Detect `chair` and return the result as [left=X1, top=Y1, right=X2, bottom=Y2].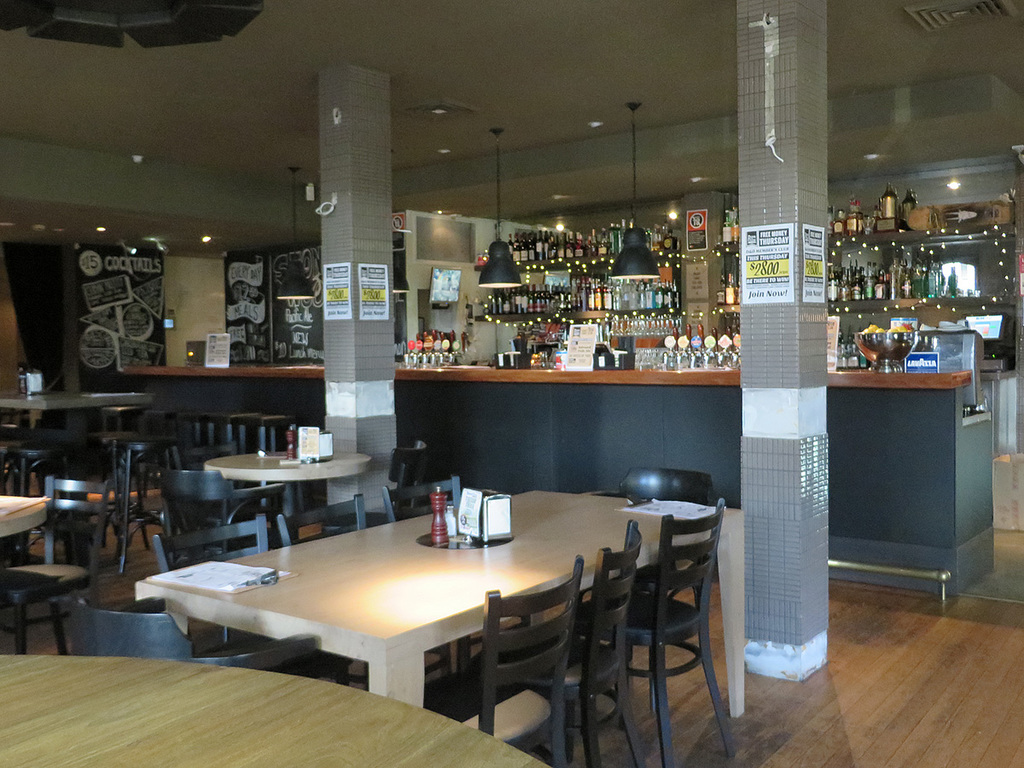
[left=0, top=474, right=113, bottom=662].
